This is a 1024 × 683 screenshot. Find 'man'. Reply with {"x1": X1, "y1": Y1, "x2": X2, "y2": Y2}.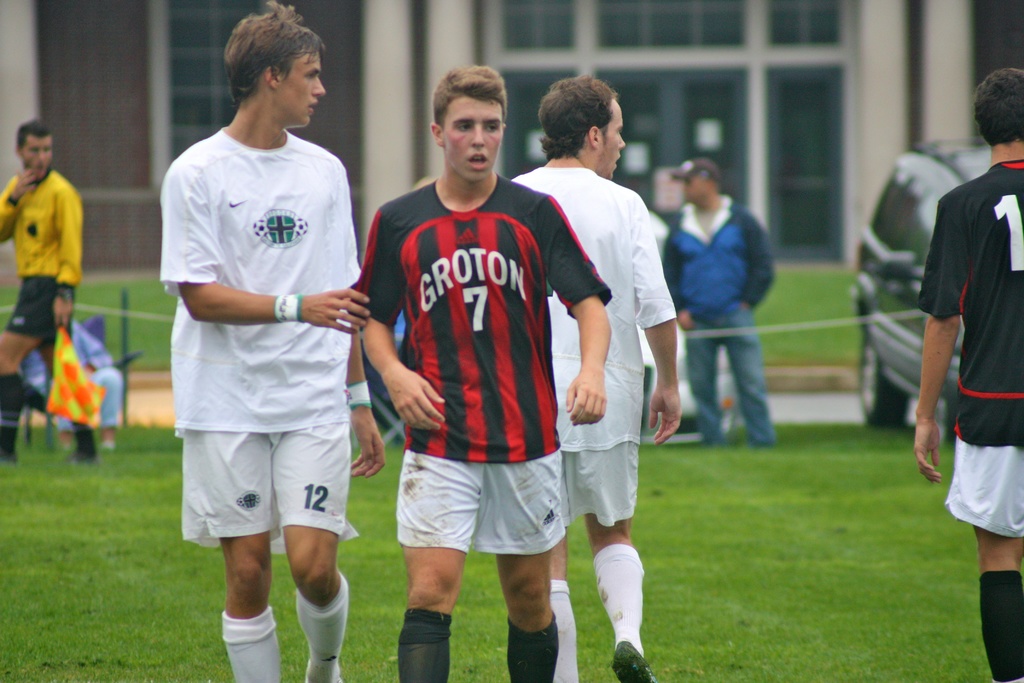
{"x1": 354, "y1": 60, "x2": 612, "y2": 682}.
